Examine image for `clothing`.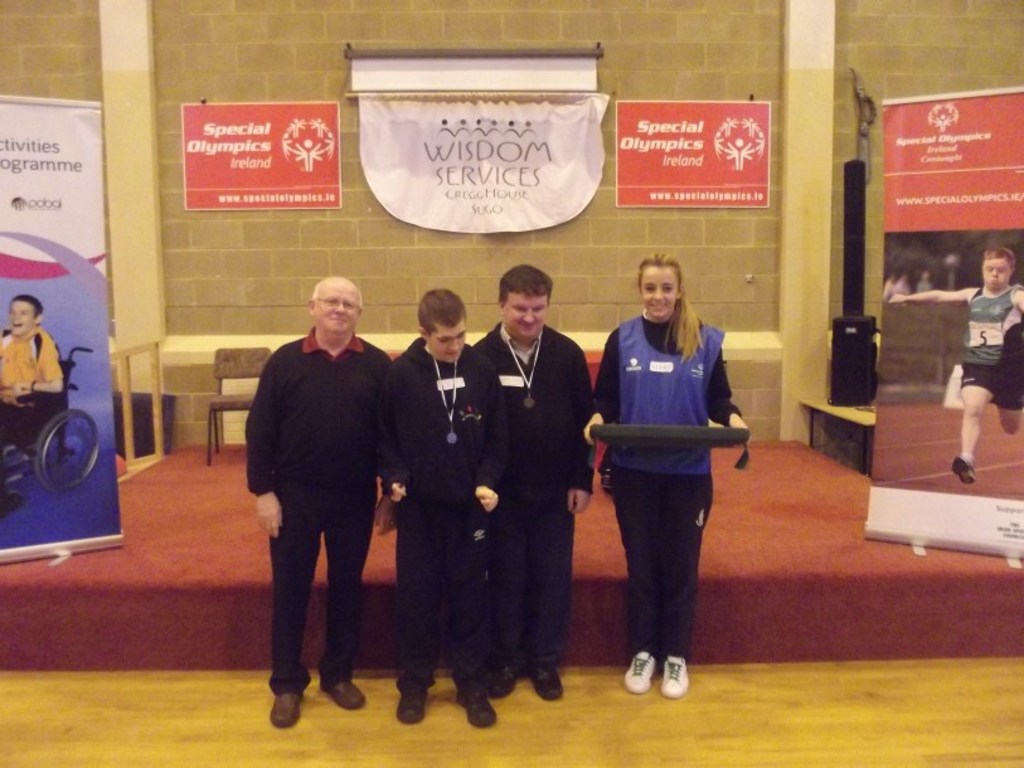
Examination result: bbox=[588, 283, 743, 652].
